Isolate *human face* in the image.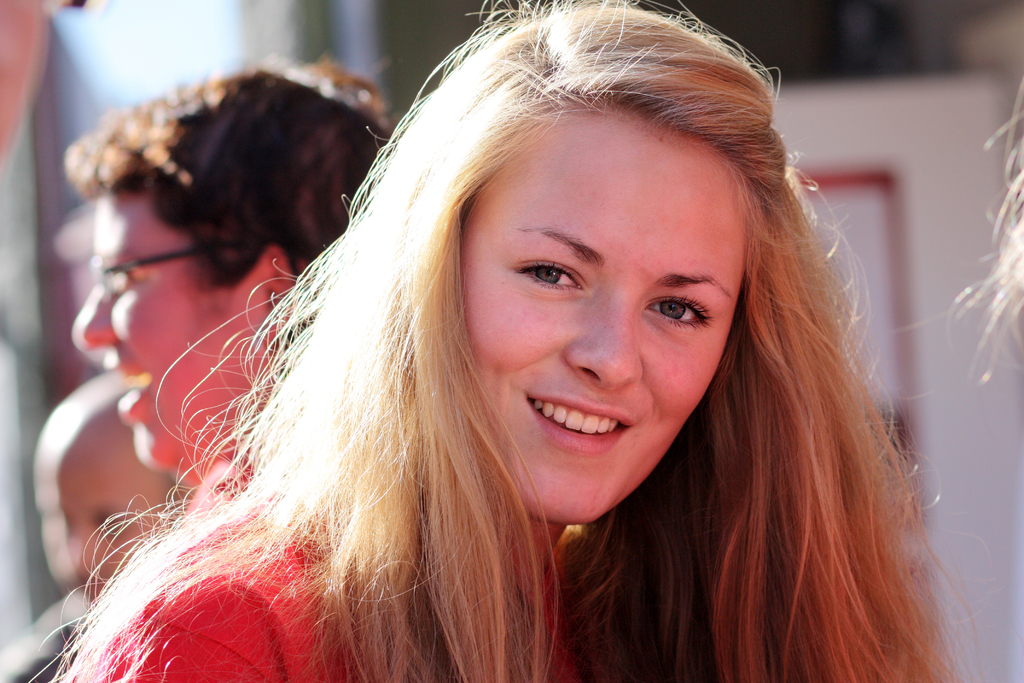
Isolated region: box=[462, 108, 748, 520].
